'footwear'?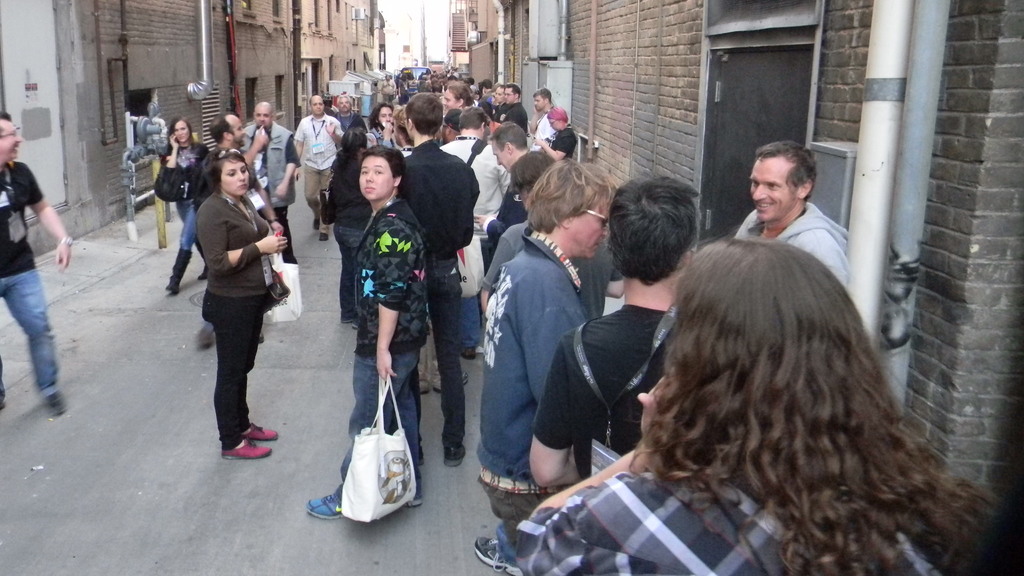
x1=204, y1=410, x2=266, y2=468
